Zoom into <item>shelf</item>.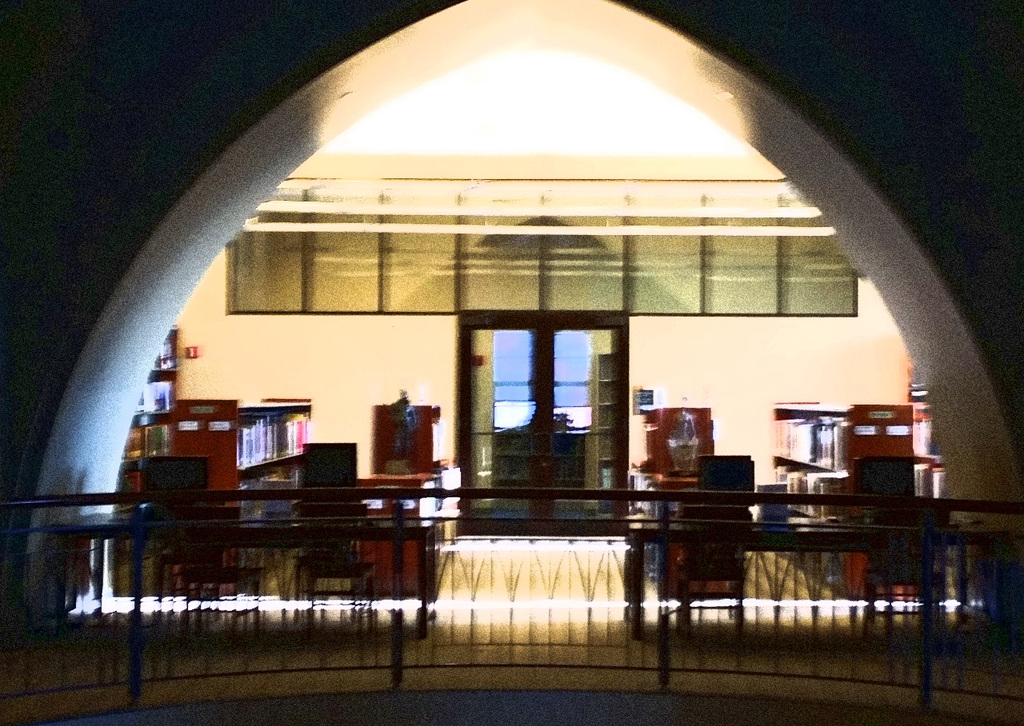
Zoom target: select_region(237, 466, 282, 519).
